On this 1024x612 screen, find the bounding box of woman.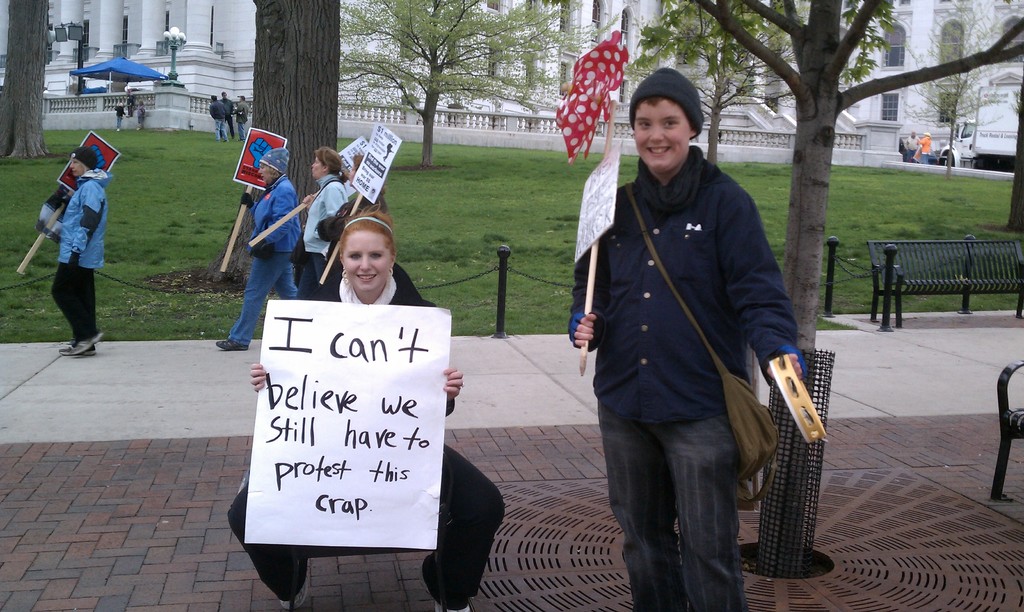
Bounding box: box(217, 145, 302, 353).
